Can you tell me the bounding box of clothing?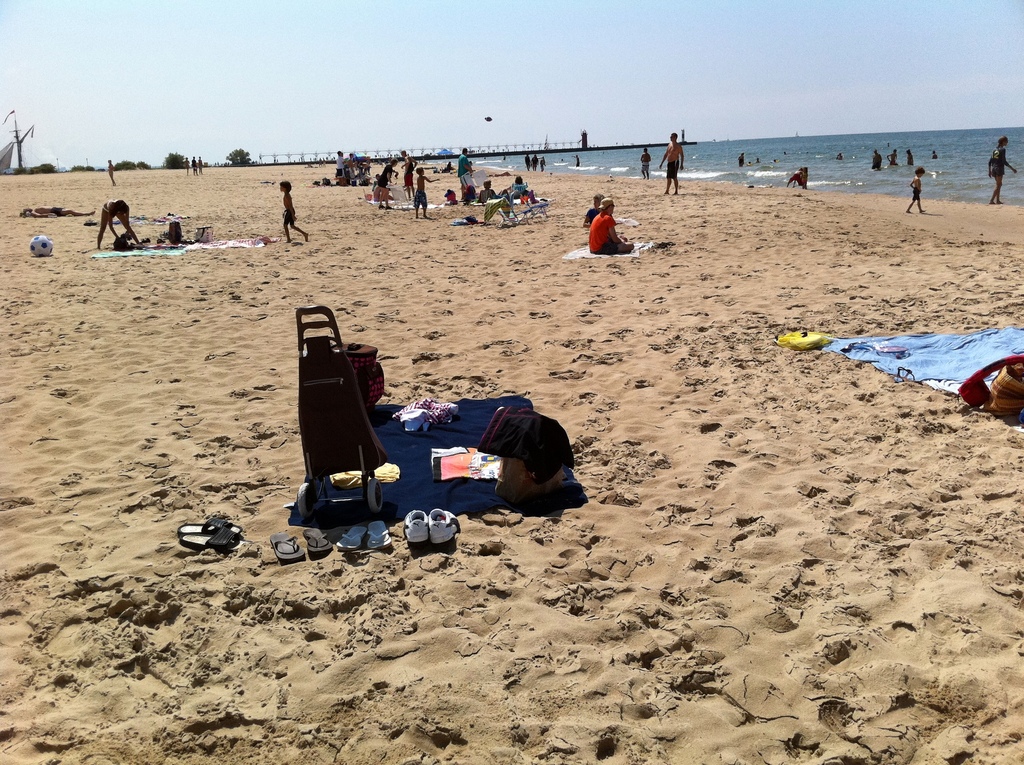
{"x1": 573, "y1": 162, "x2": 580, "y2": 166}.
